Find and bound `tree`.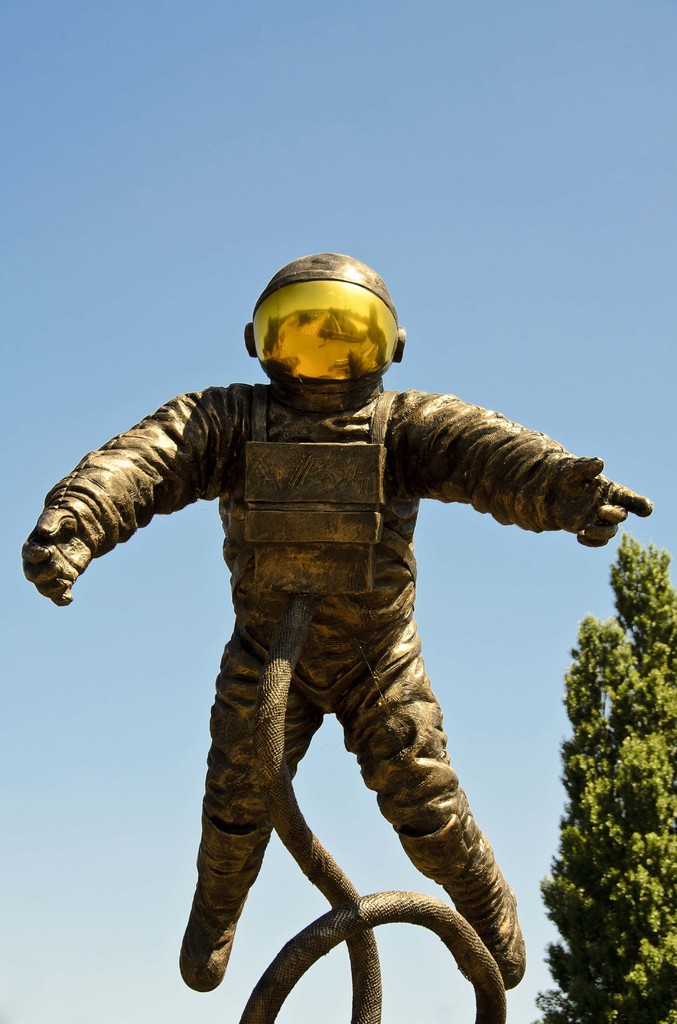
Bound: 529, 499, 661, 1018.
